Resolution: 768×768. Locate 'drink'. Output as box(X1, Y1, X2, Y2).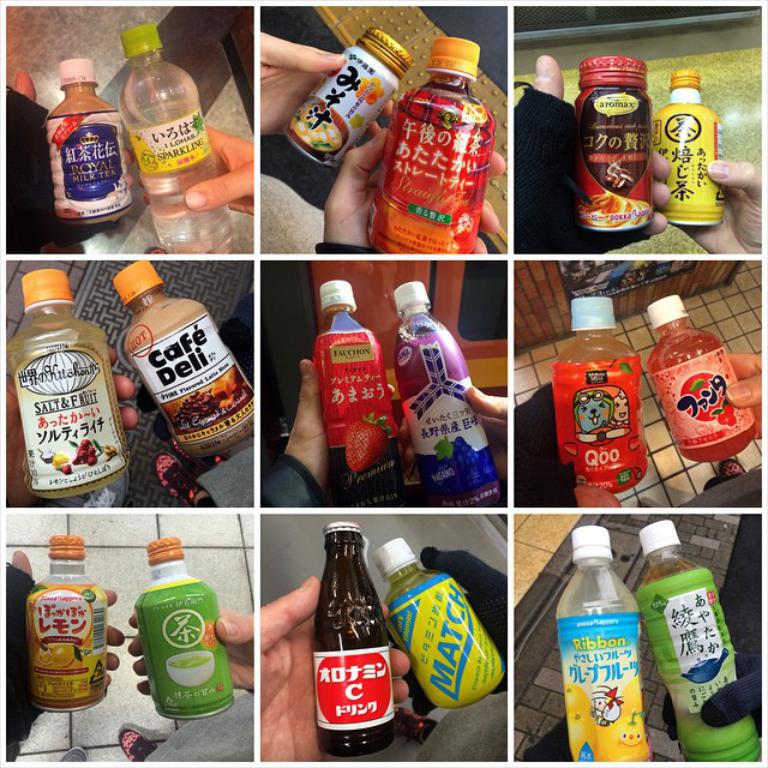
box(392, 281, 499, 505).
